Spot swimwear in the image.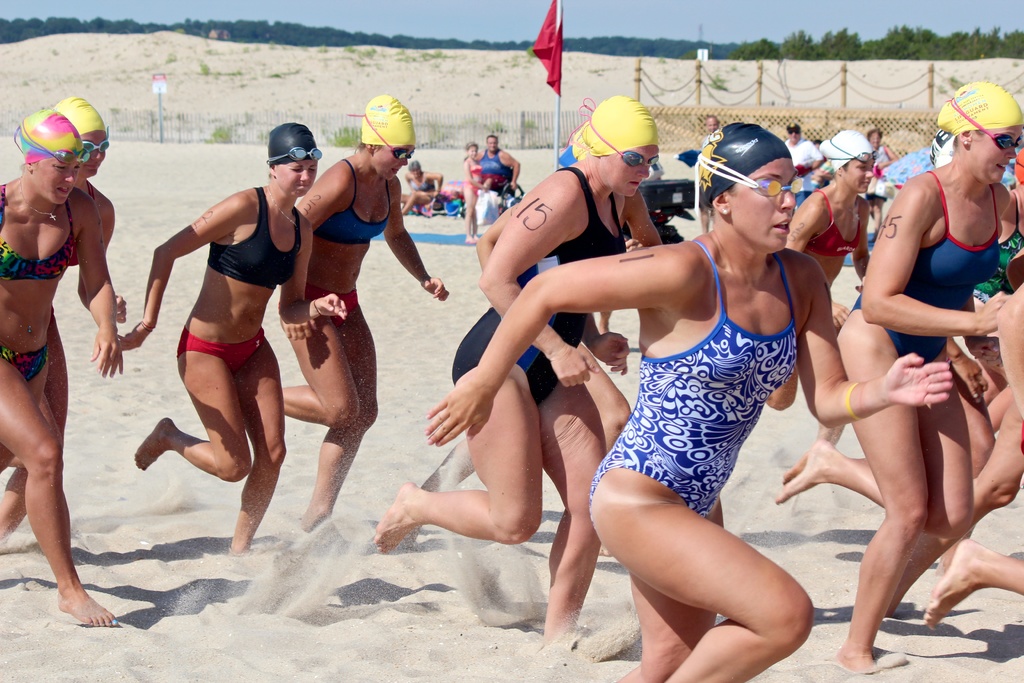
swimwear found at crop(802, 188, 862, 259).
